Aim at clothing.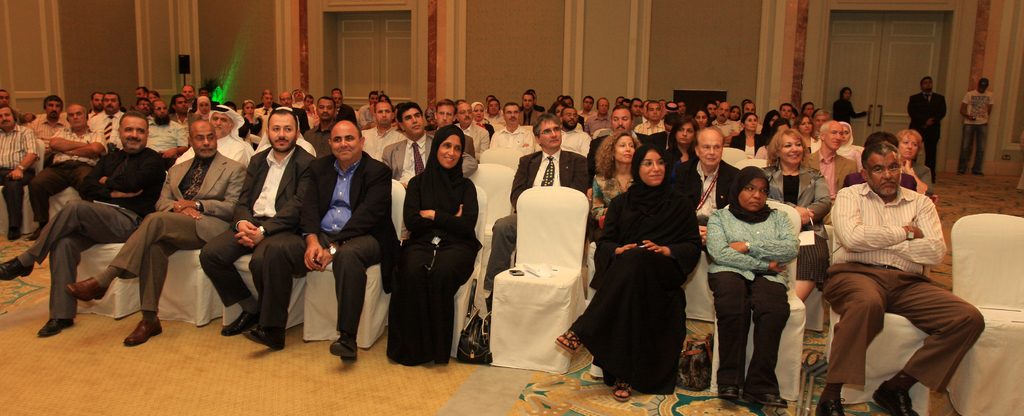
Aimed at bbox(393, 159, 479, 367).
